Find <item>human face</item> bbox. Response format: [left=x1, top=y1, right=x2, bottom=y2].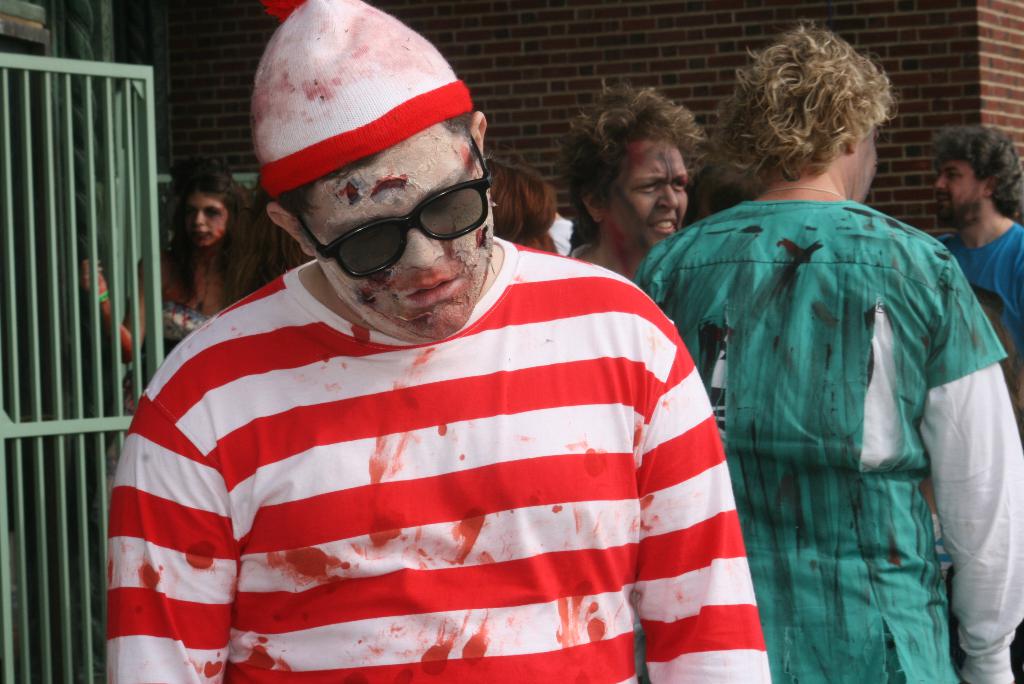
[left=301, top=126, right=493, bottom=343].
